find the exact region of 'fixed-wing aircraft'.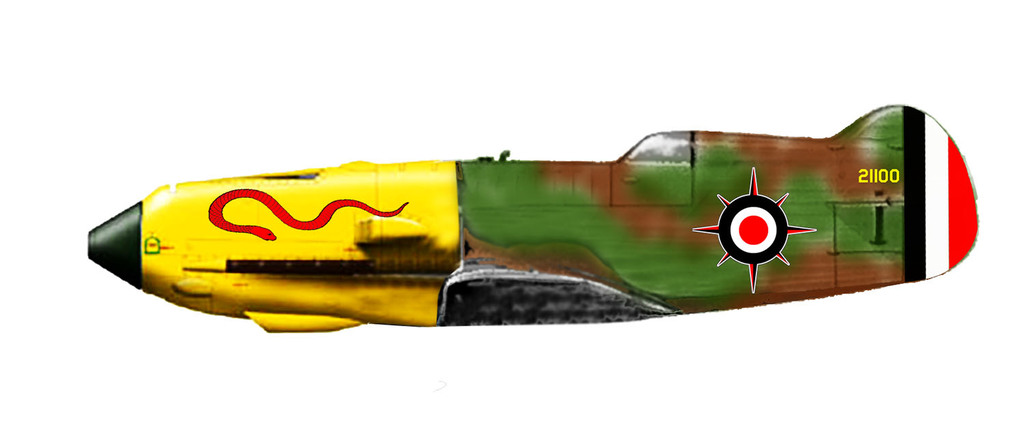
Exact region: detection(89, 102, 980, 334).
